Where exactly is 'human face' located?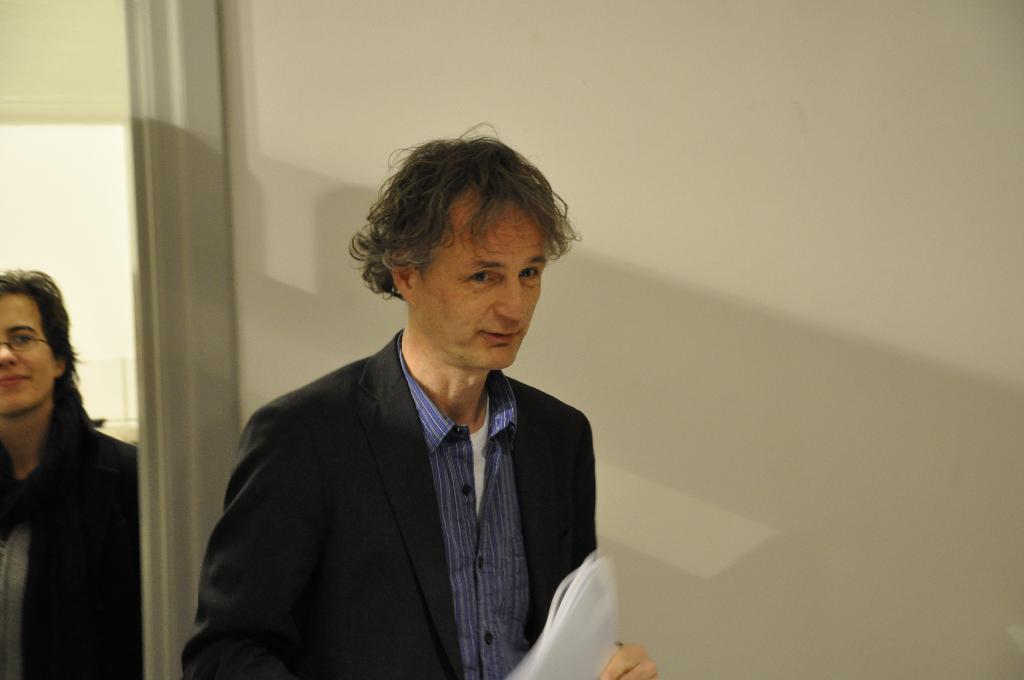
Its bounding box is 0,286,56,419.
